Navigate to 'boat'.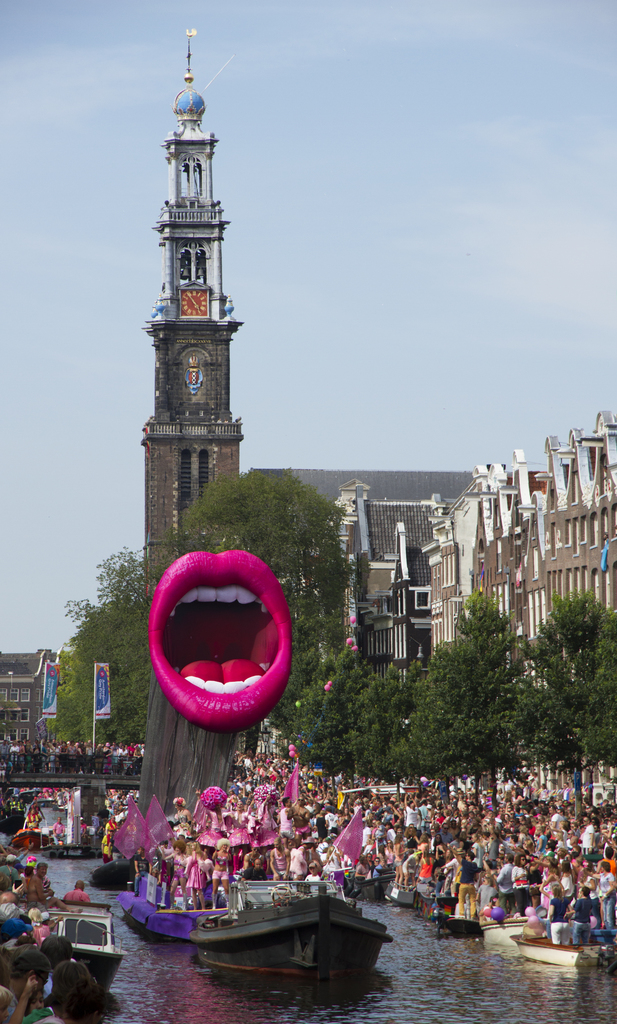
Navigation target: pyautogui.locateOnScreen(0, 812, 25, 835).
